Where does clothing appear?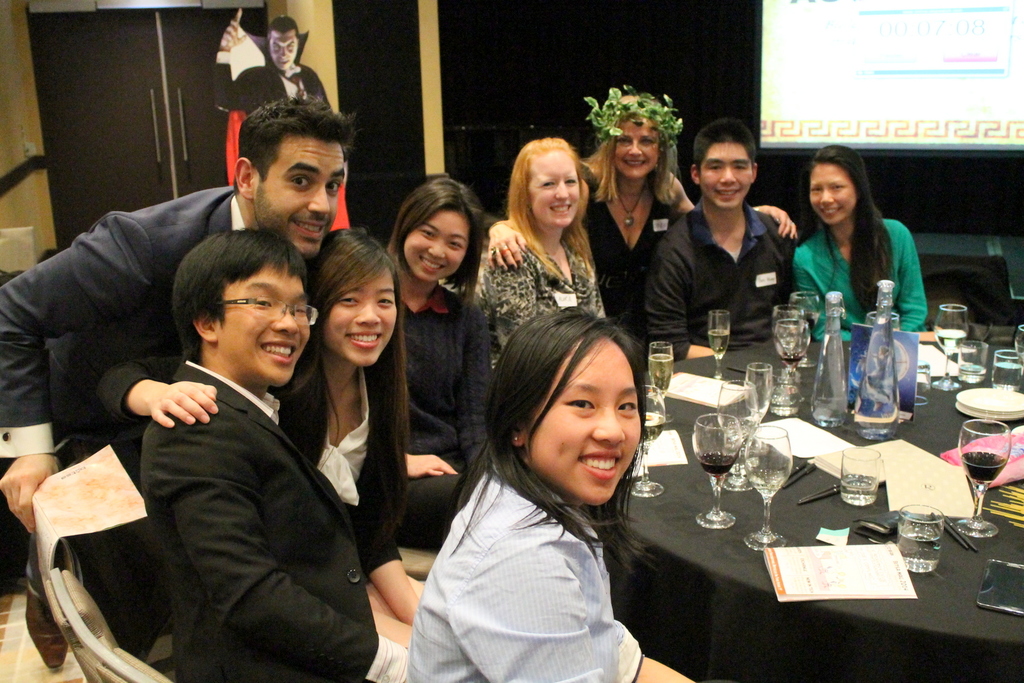
Appears at locate(789, 206, 929, 337).
